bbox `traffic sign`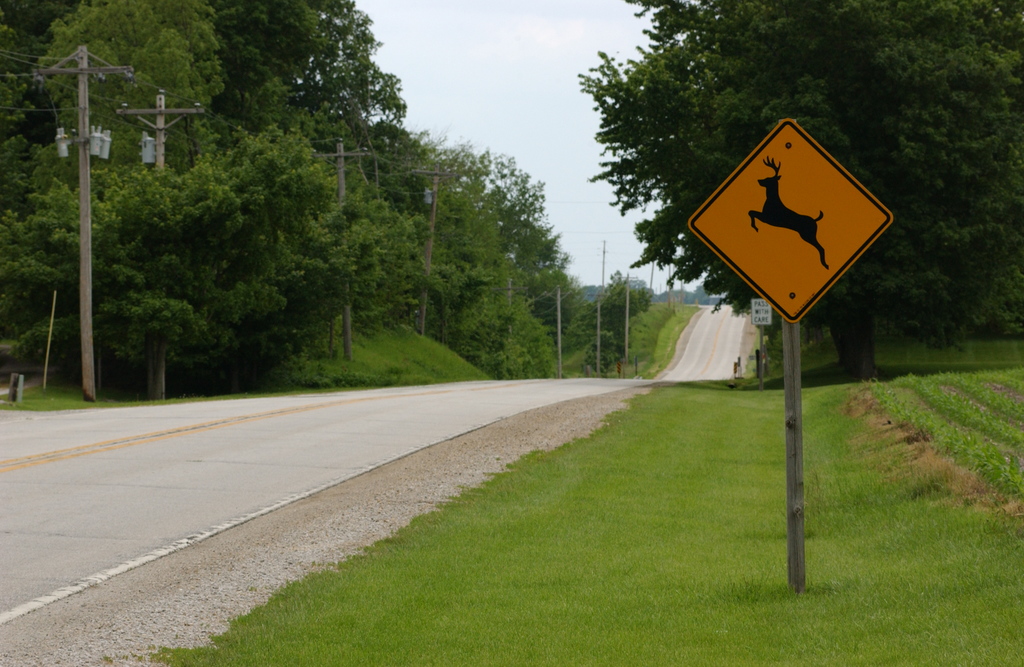
[689, 113, 895, 319]
